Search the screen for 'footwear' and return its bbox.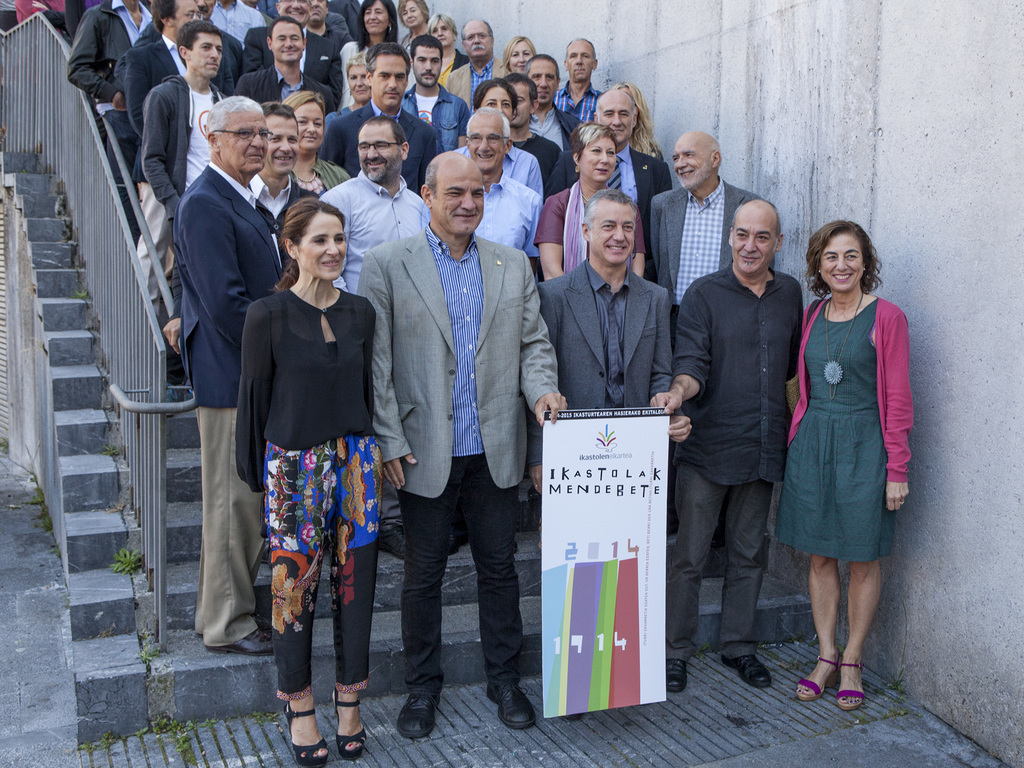
Found: {"left": 667, "top": 651, "right": 694, "bottom": 694}.
